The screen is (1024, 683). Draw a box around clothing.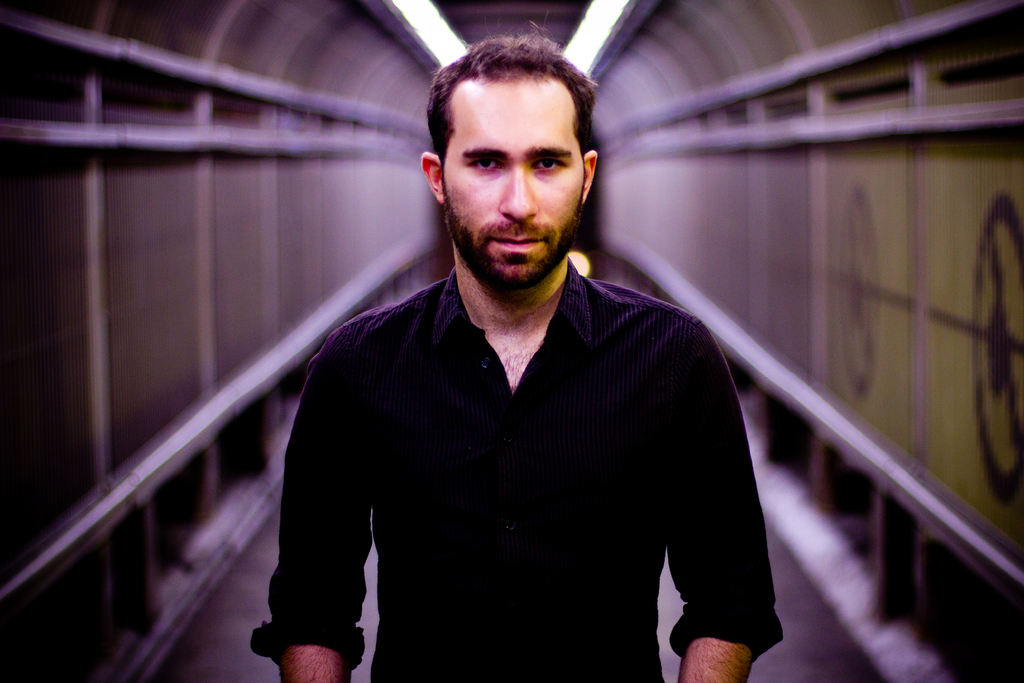
detection(292, 251, 771, 665).
